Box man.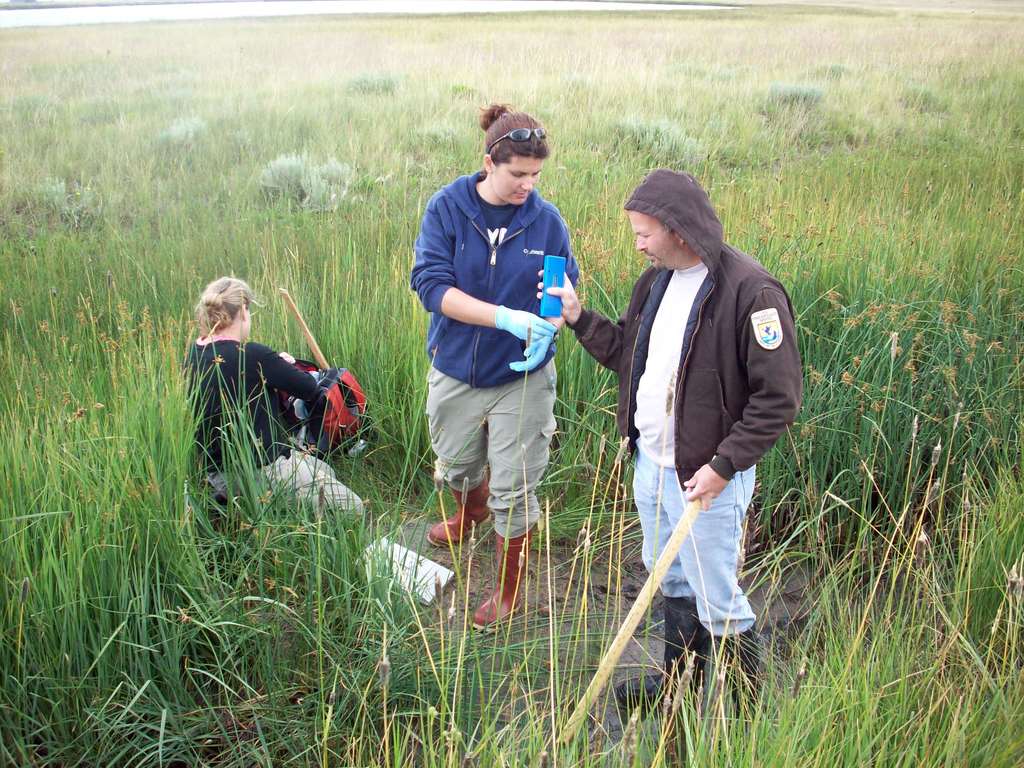
rect(602, 144, 810, 722).
